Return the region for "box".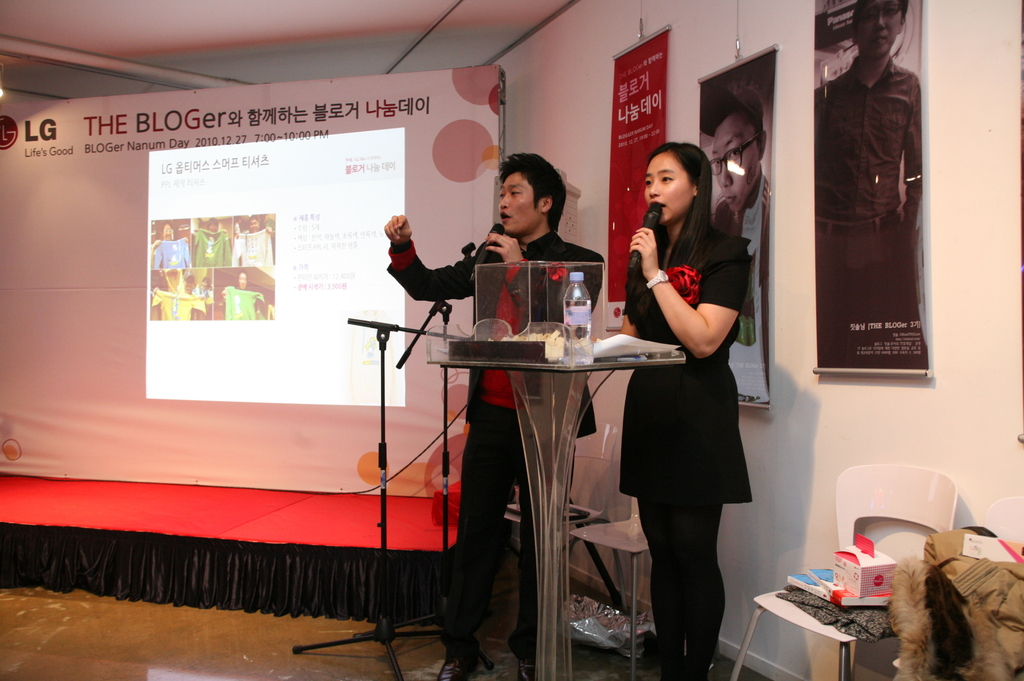
<region>834, 537, 895, 601</region>.
